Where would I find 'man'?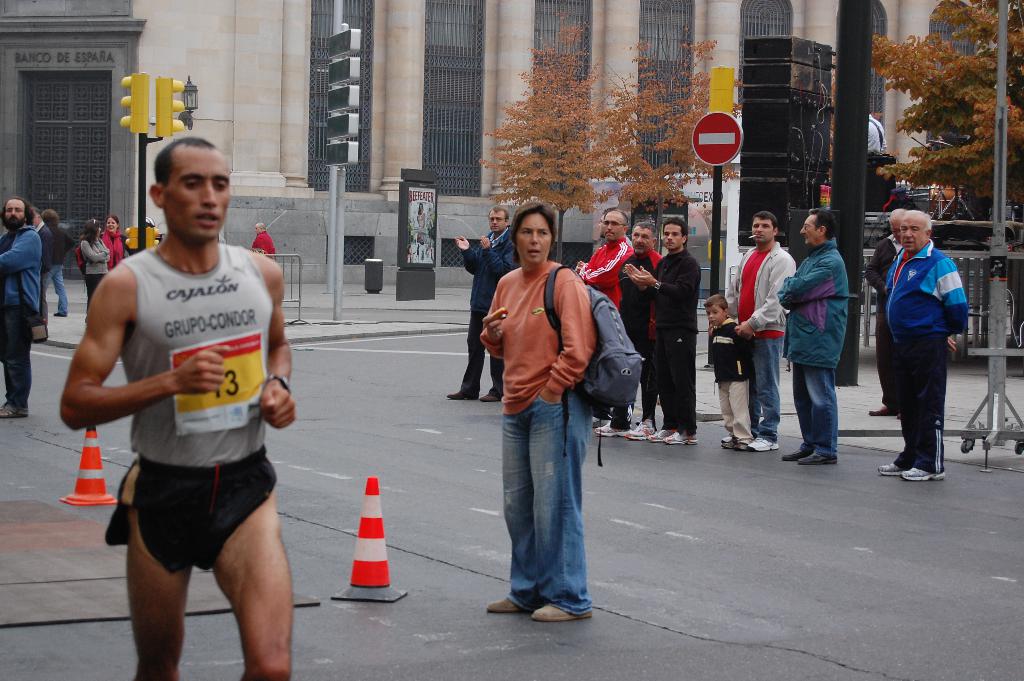
At 864:206:924:411.
